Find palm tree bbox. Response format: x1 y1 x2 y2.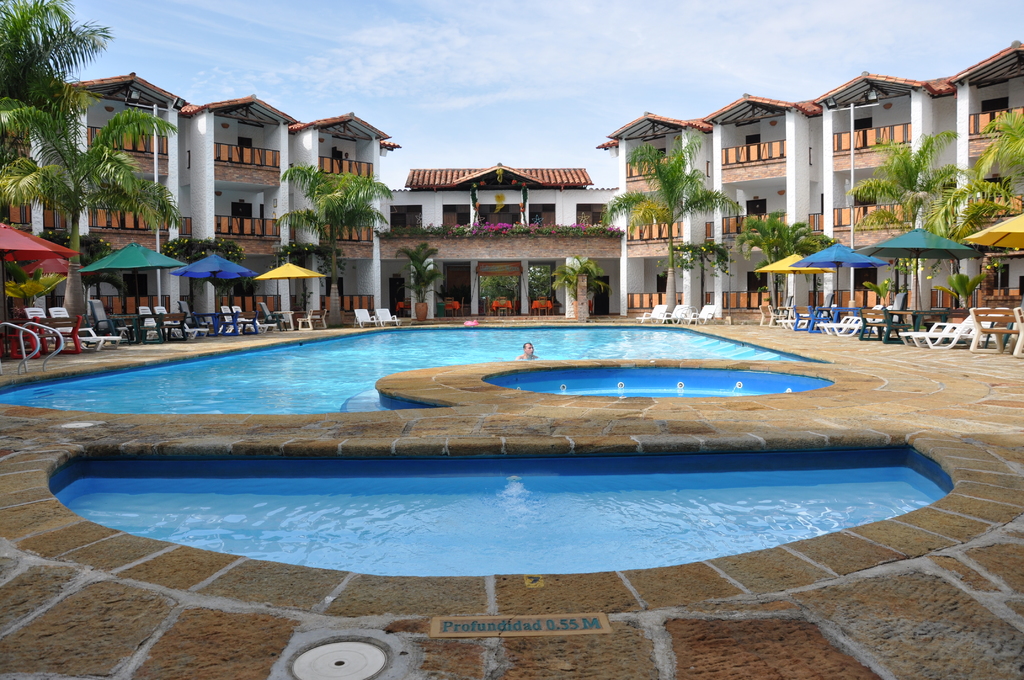
927 93 1023 306.
